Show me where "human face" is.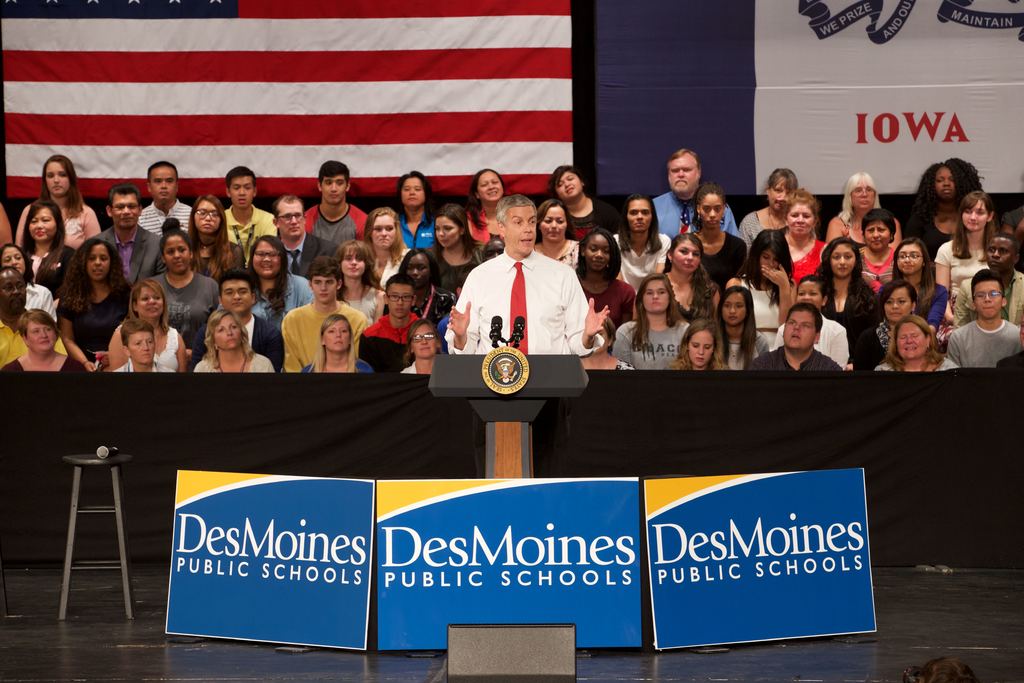
"human face" is at 959:195:989:236.
